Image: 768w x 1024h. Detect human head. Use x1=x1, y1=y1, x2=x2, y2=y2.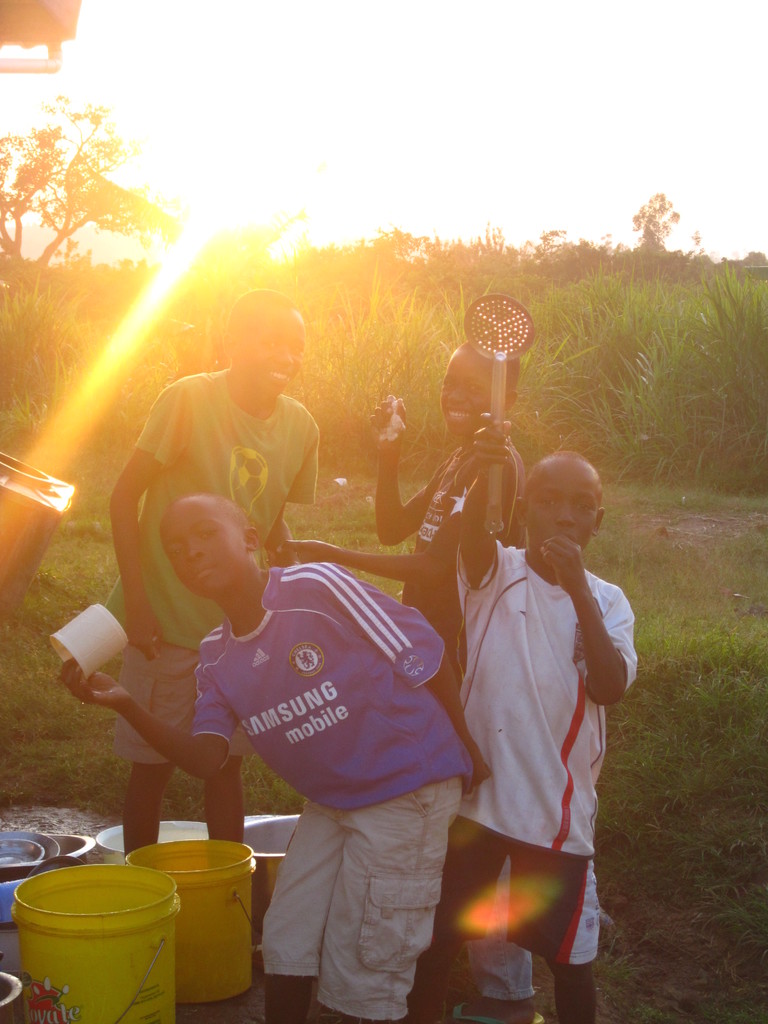
x1=512, y1=449, x2=601, y2=568.
